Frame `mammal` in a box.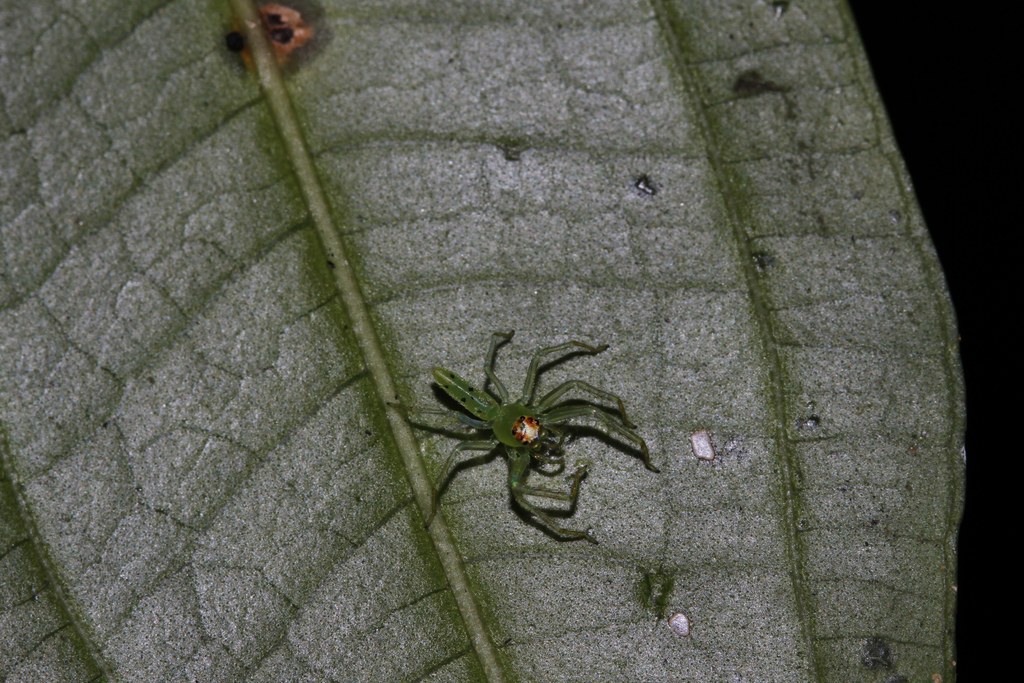
box=[386, 327, 659, 546].
